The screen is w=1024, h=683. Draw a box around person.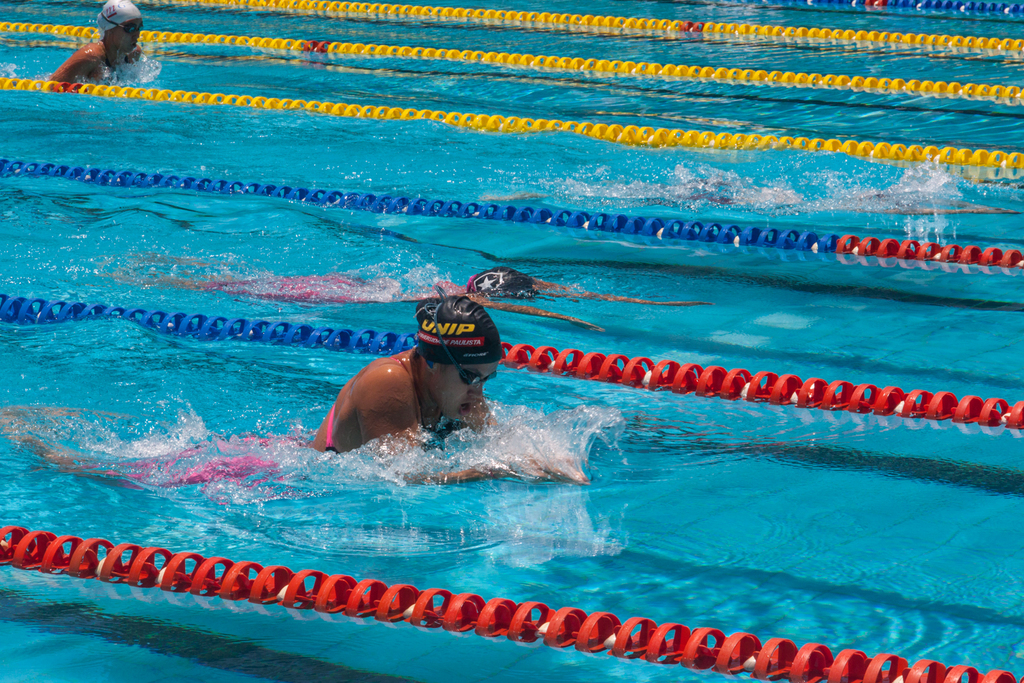
<region>49, 0, 146, 83</region>.
